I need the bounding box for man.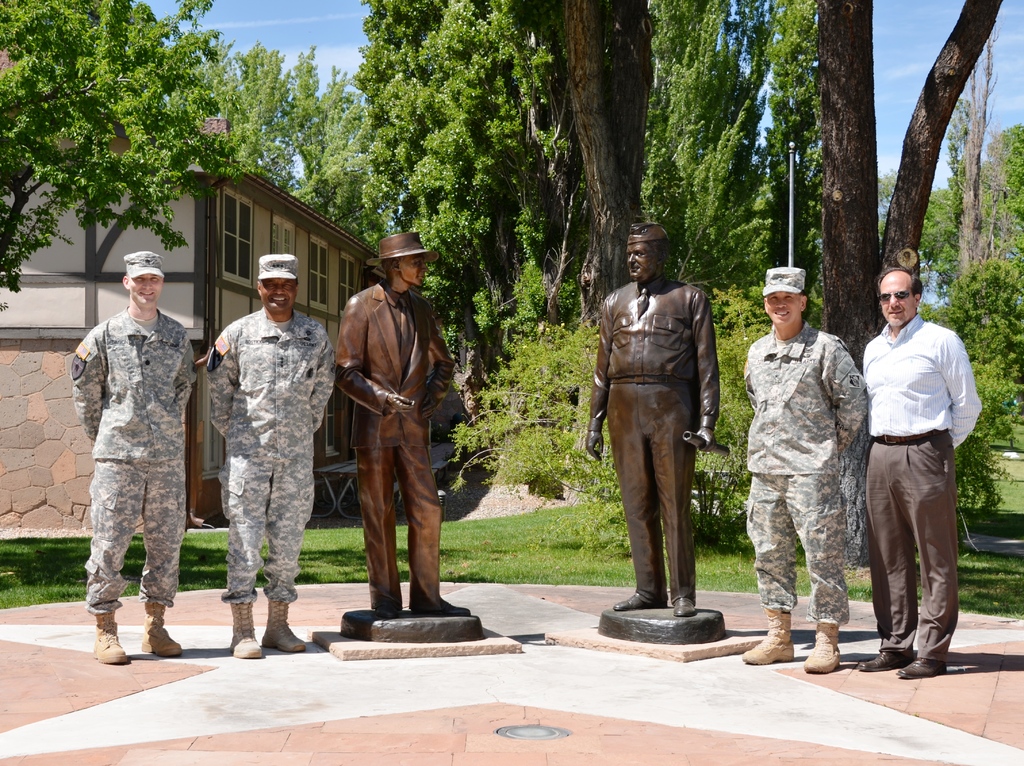
Here it is: 740:267:868:672.
